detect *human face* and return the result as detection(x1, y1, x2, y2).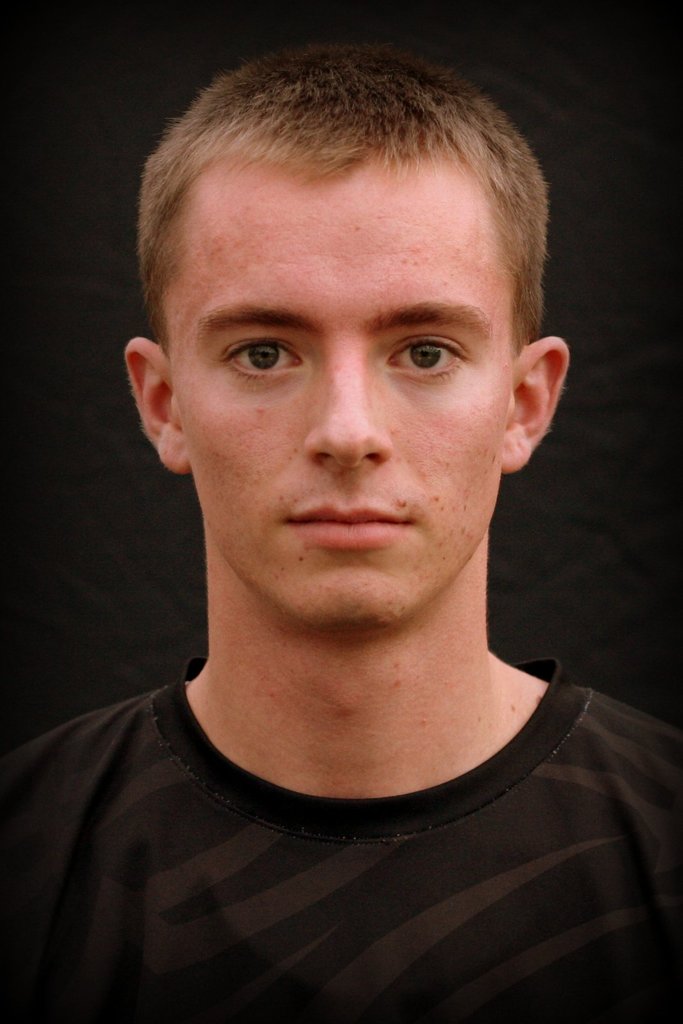
detection(170, 160, 514, 628).
